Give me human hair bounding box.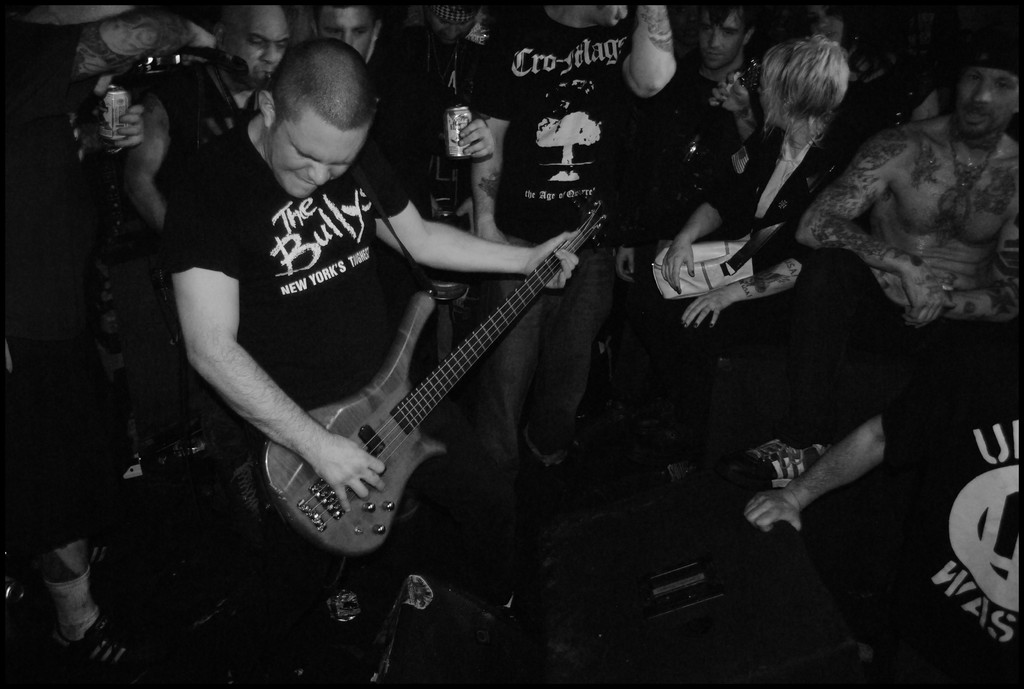
crop(764, 28, 858, 151).
